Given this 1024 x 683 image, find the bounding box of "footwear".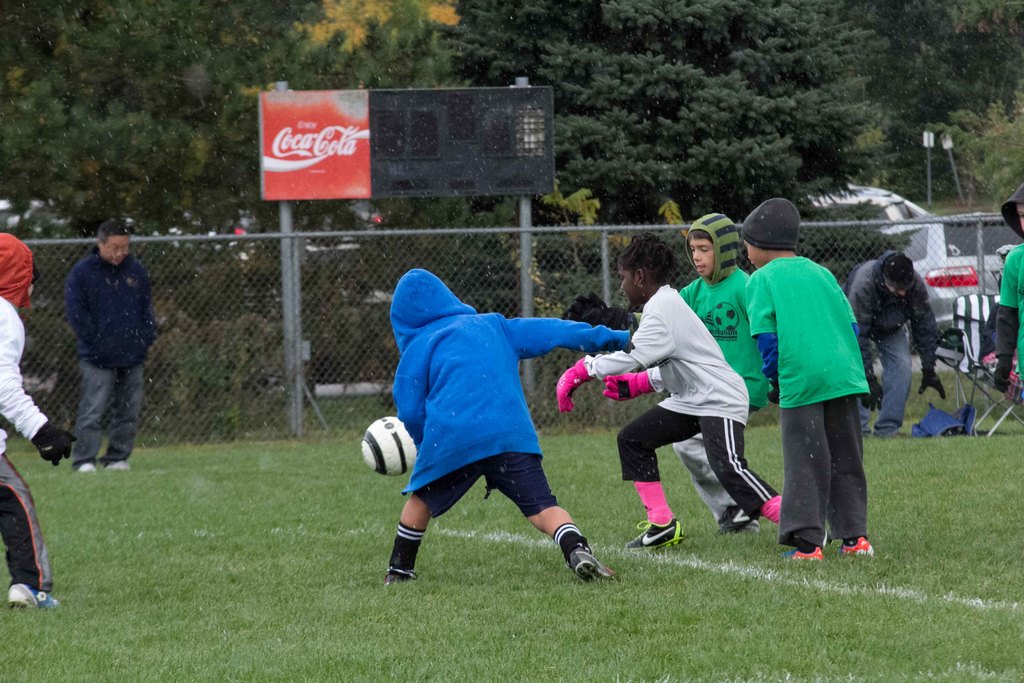
bbox(79, 463, 97, 472).
